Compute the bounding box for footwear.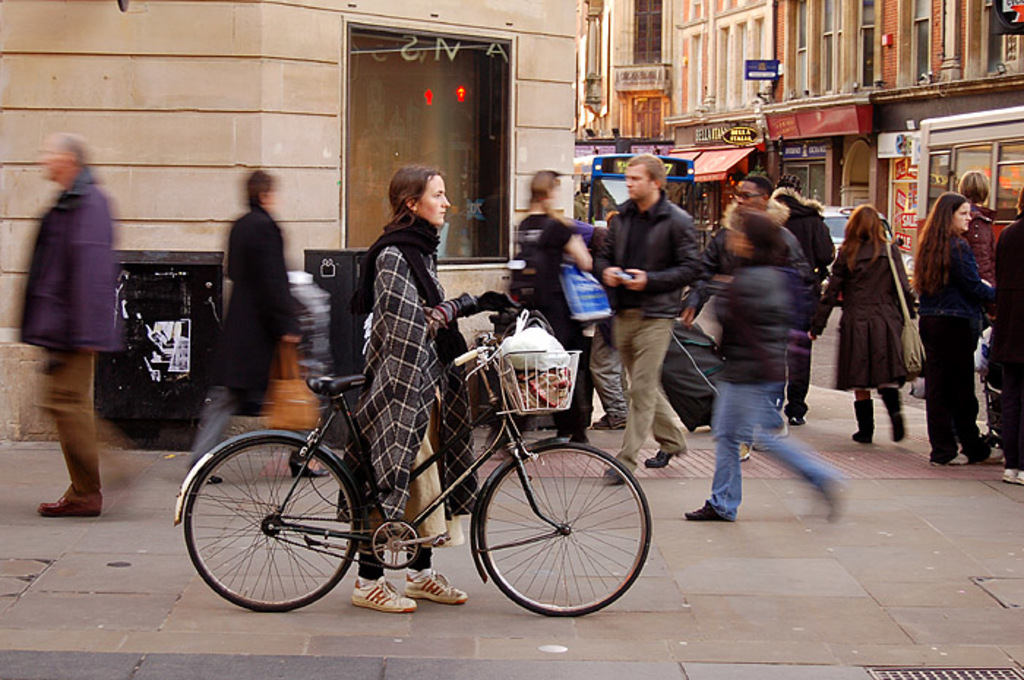
1002/466/1018/480.
